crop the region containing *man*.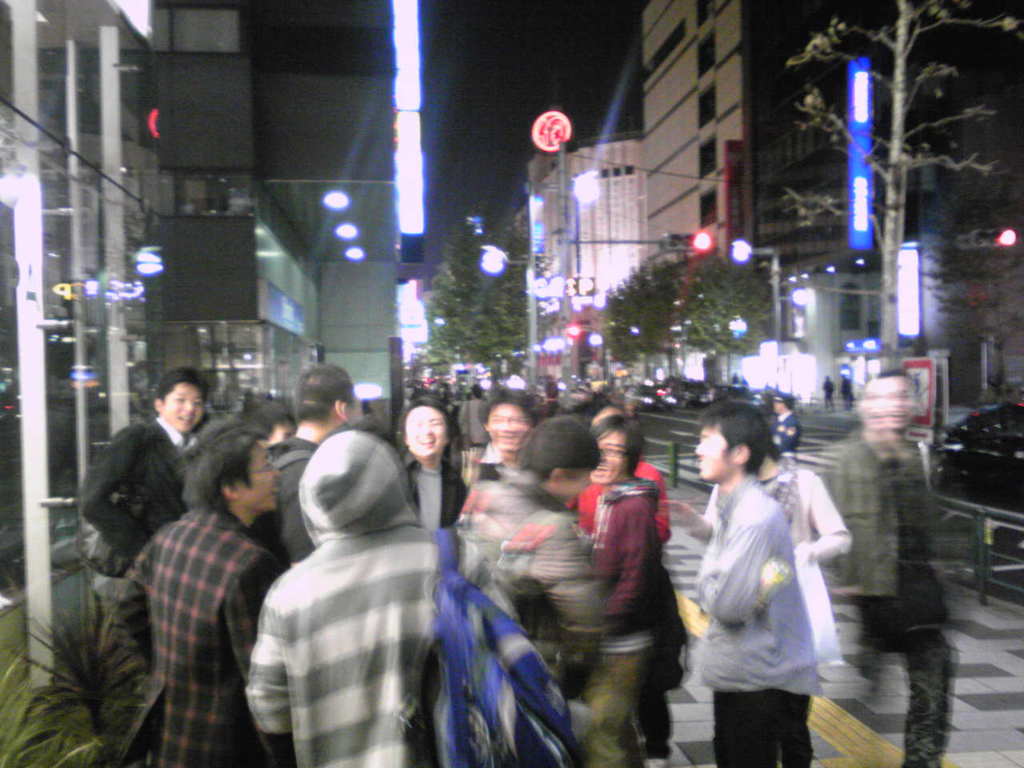
Crop region: 662 393 818 751.
